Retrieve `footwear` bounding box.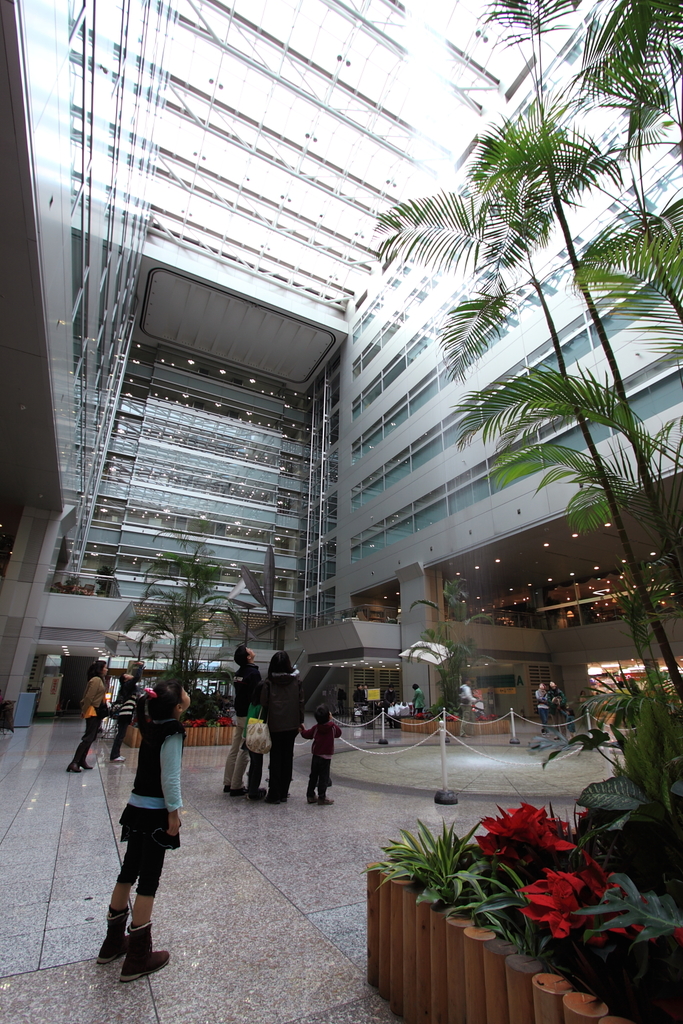
Bounding box: l=123, t=951, r=174, b=985.
